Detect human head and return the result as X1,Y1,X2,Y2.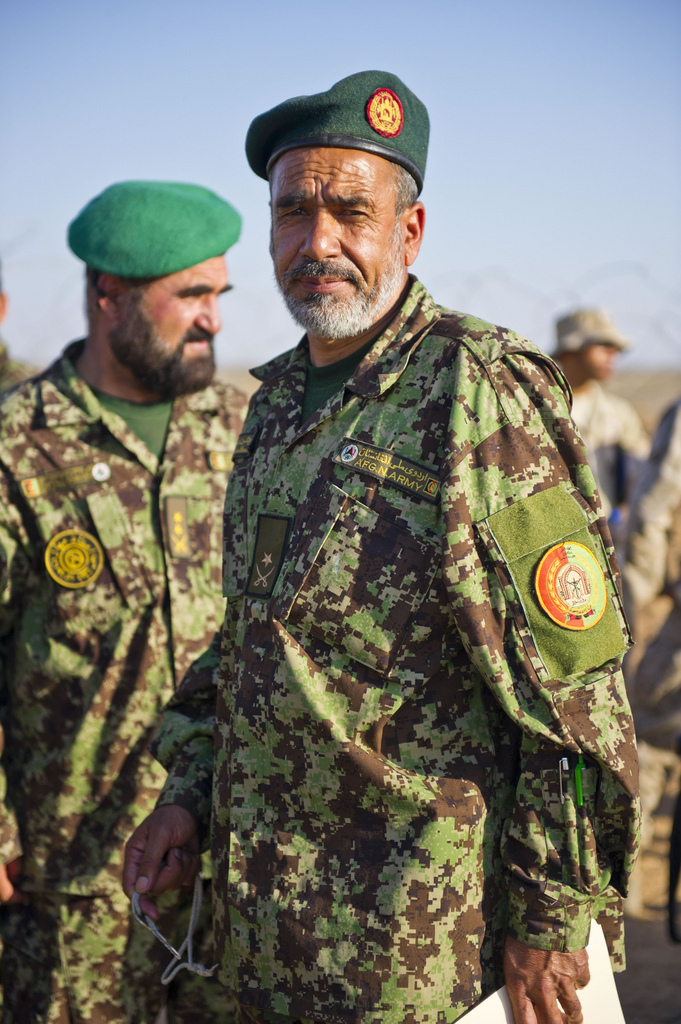
549,313,618,384.
